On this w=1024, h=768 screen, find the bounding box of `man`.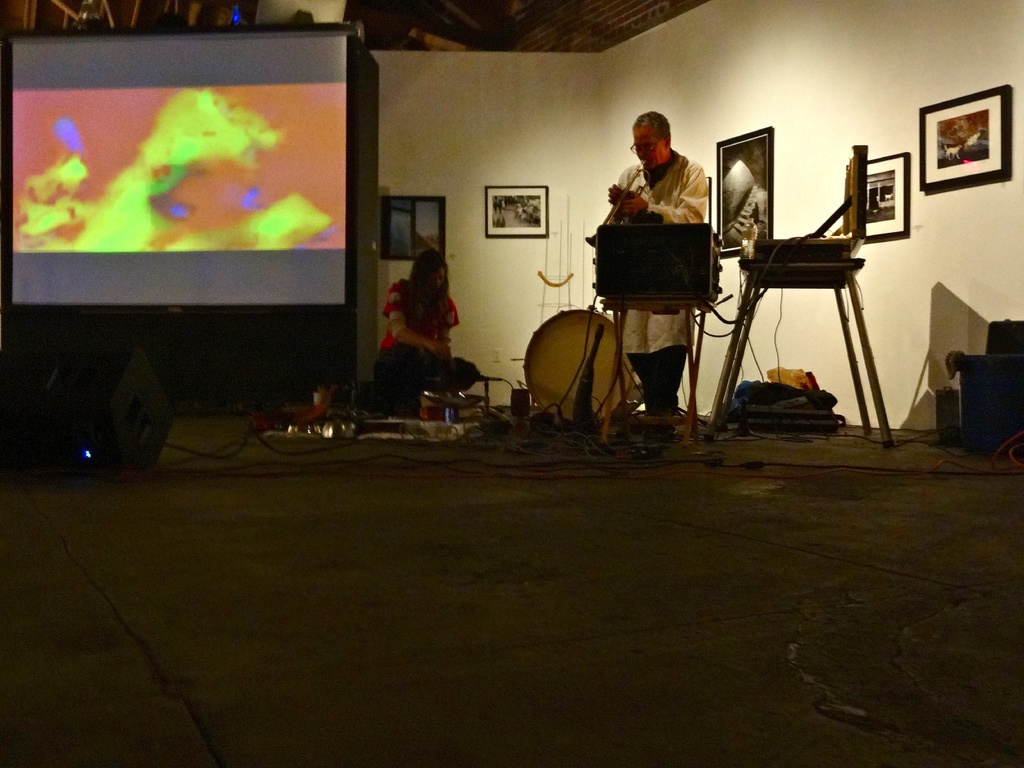
Bounding box: (607, 108, 710, 442).
